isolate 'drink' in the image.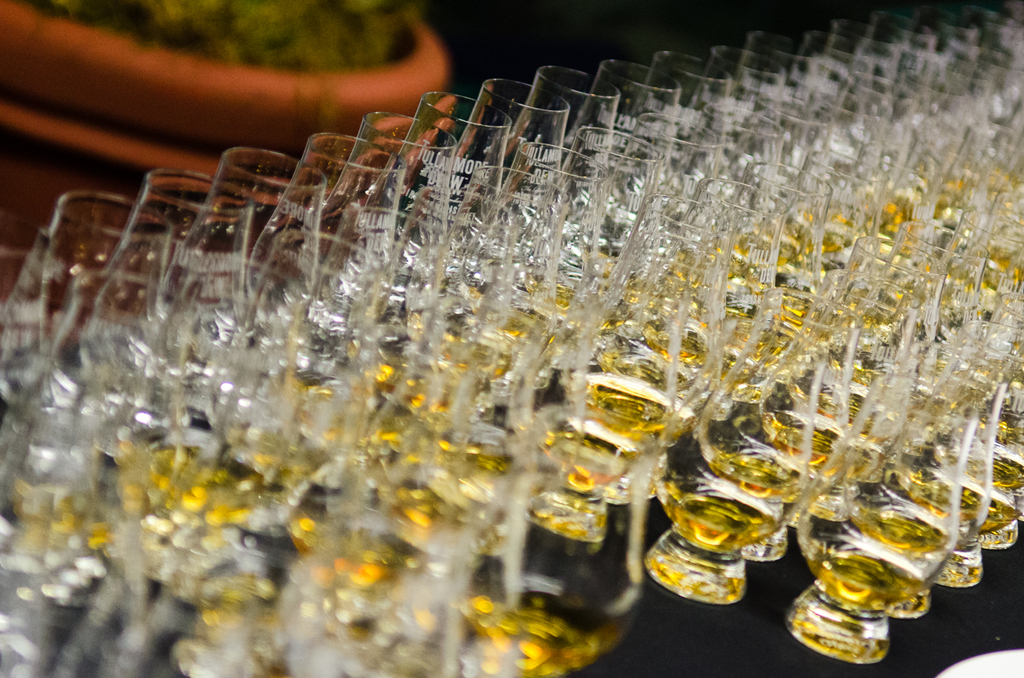
Isolated region: bbox=(585, 382, 687, 435).
